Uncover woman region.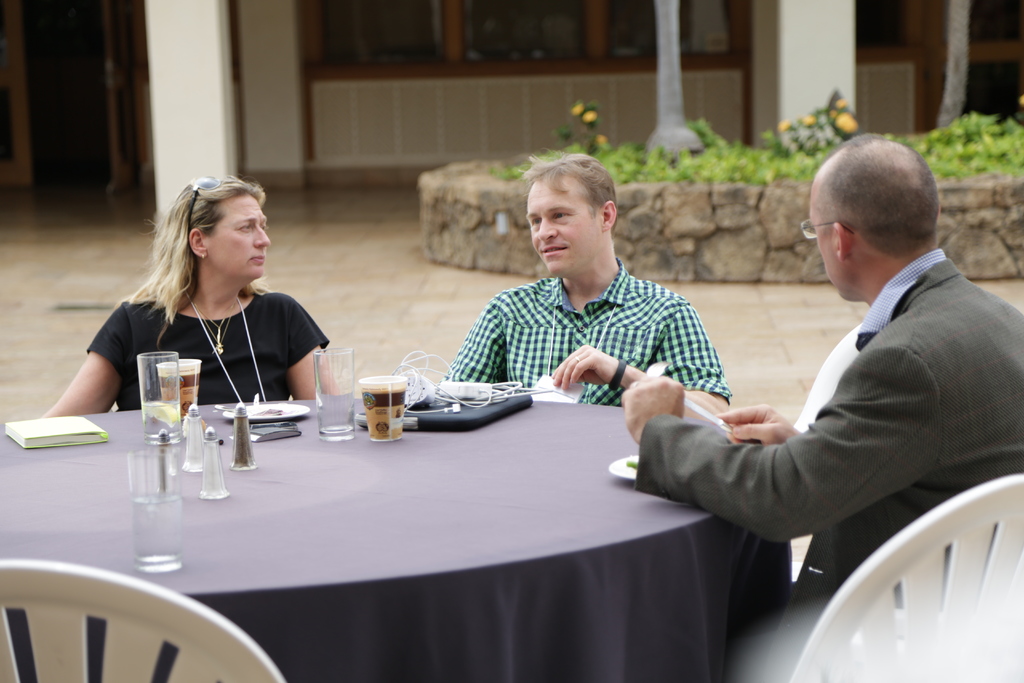
Uncovered: rect(55, 173, 350, 440).
